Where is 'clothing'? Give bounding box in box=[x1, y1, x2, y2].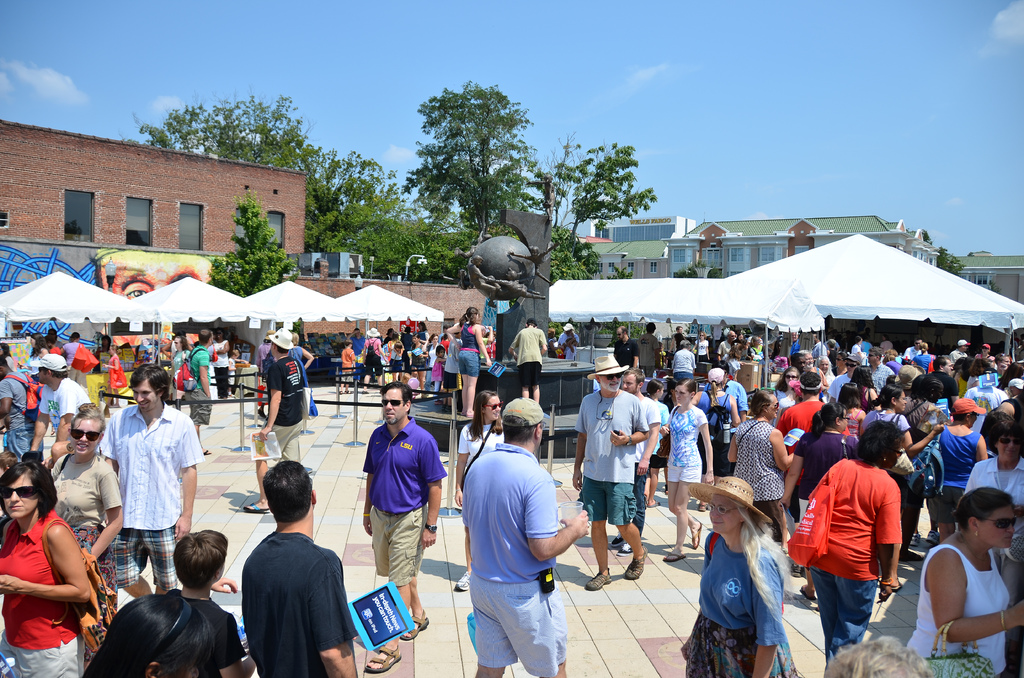
box=[405, 336, 434, 376].
